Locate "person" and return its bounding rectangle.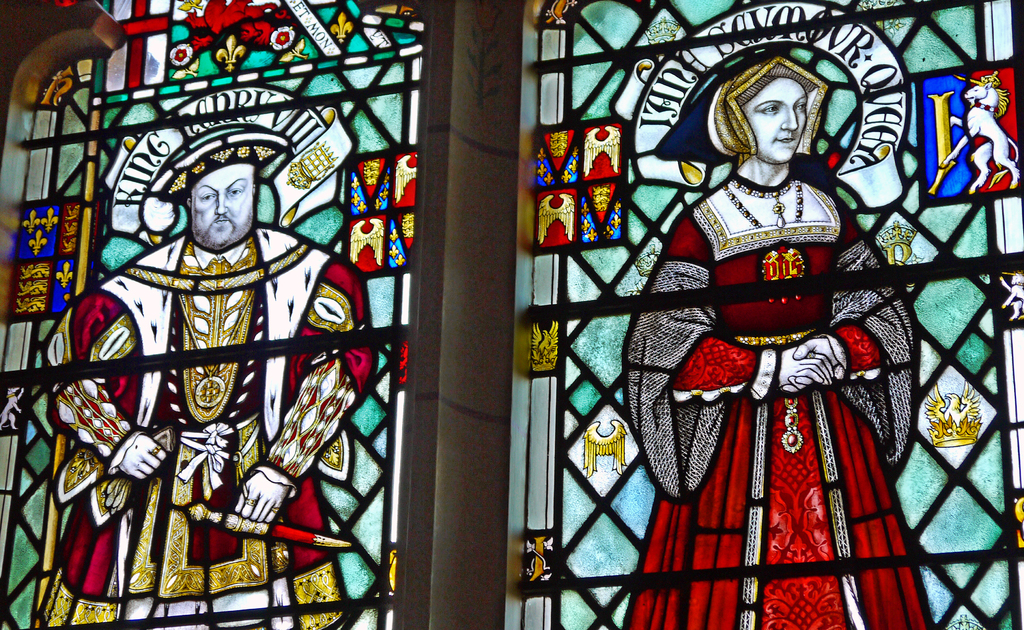
[left=92, top=120, right=324, bottom=583].
